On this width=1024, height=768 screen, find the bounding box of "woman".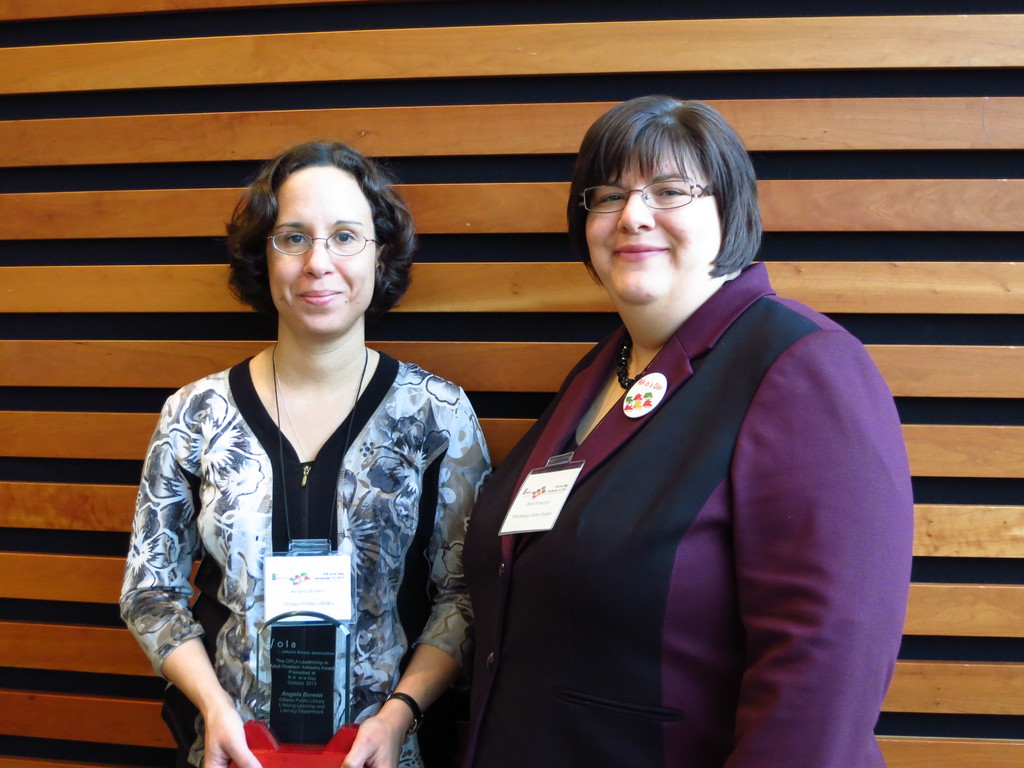
Bounding box: [456, 81, 871, 767].
